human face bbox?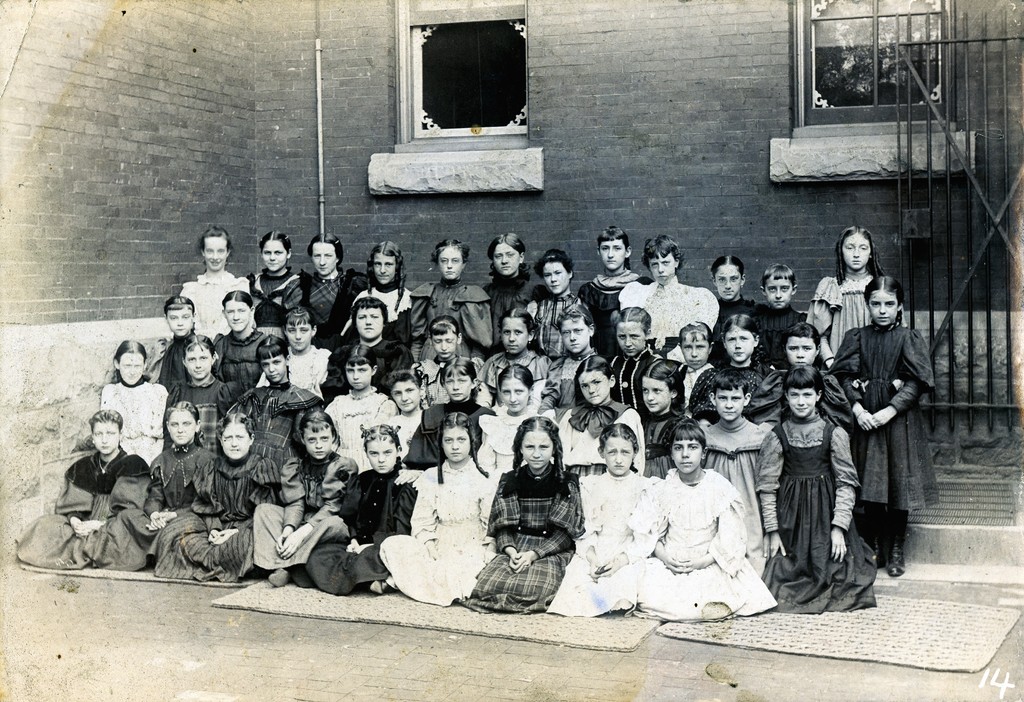
{"x1": 641, "y1": 373, "x2": 669, "y2": 416}
